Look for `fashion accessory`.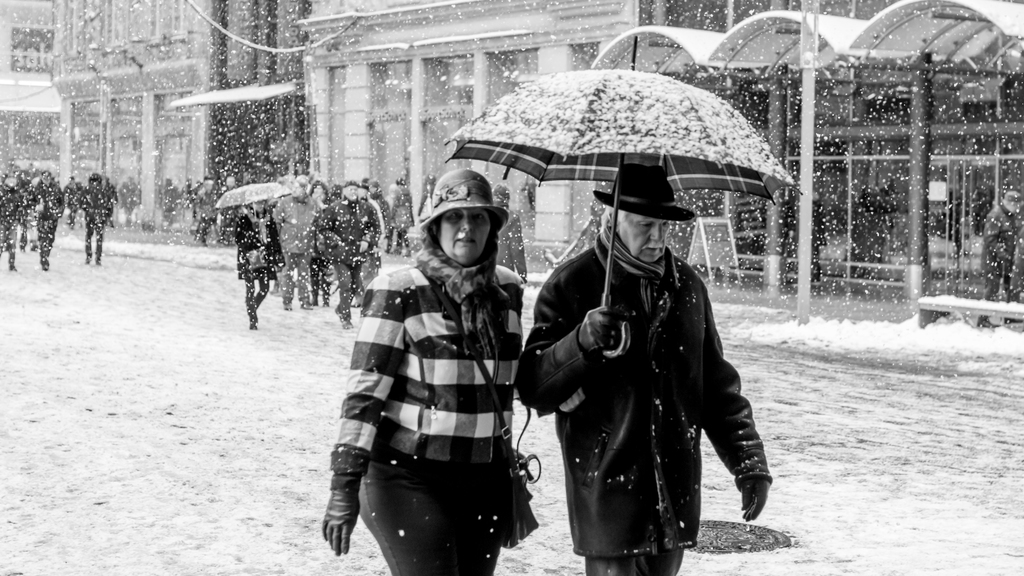
Found: bbox=(590, 166, 697, 221).
